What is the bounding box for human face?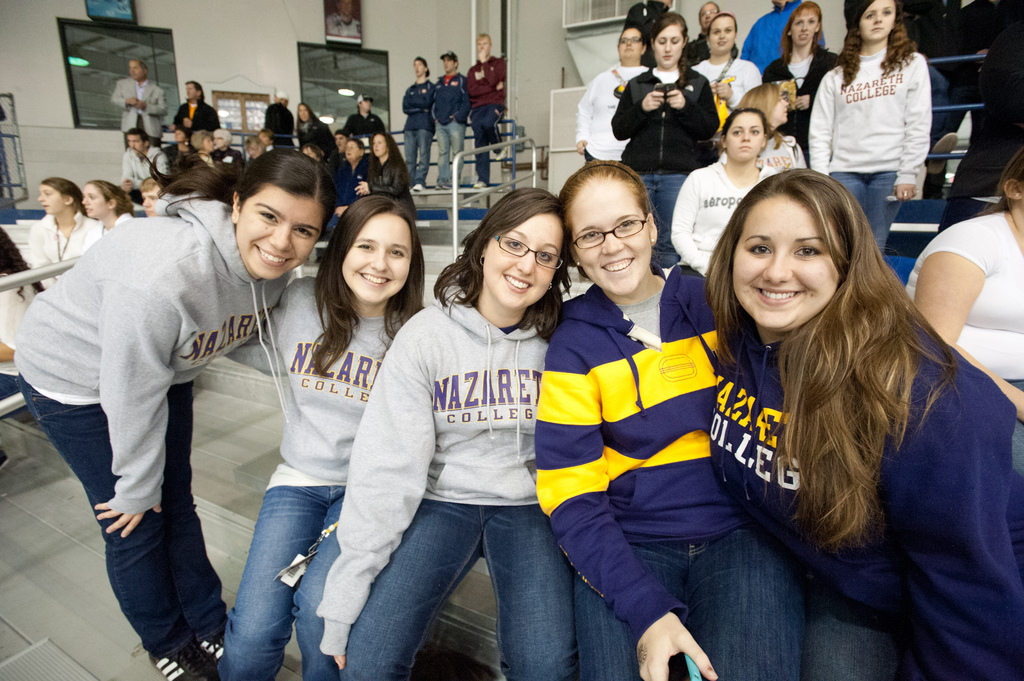
730, 189, 837, 326.
